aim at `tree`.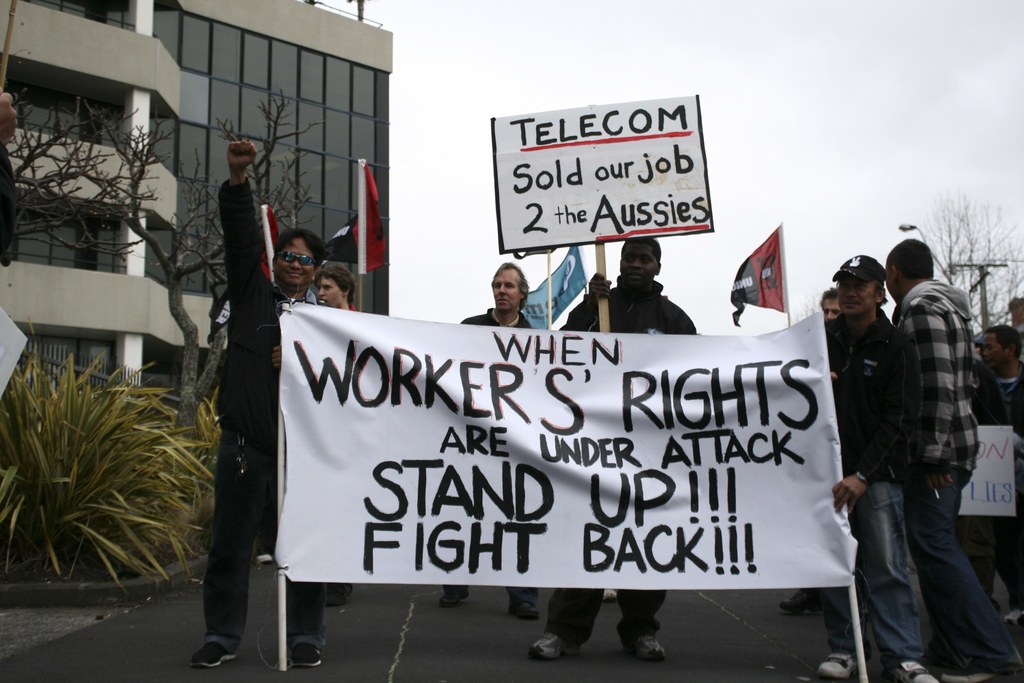
Aimed at locate(911, 176, 1023, 340).
